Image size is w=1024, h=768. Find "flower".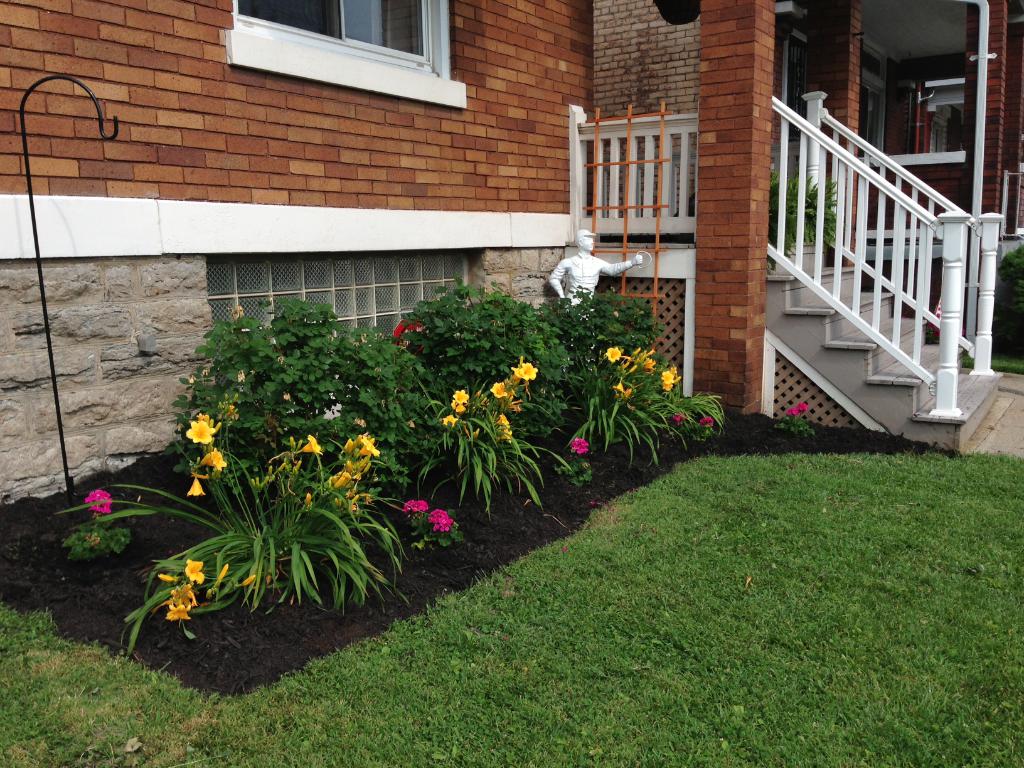
l=86, t=488, r=112, b=511.
